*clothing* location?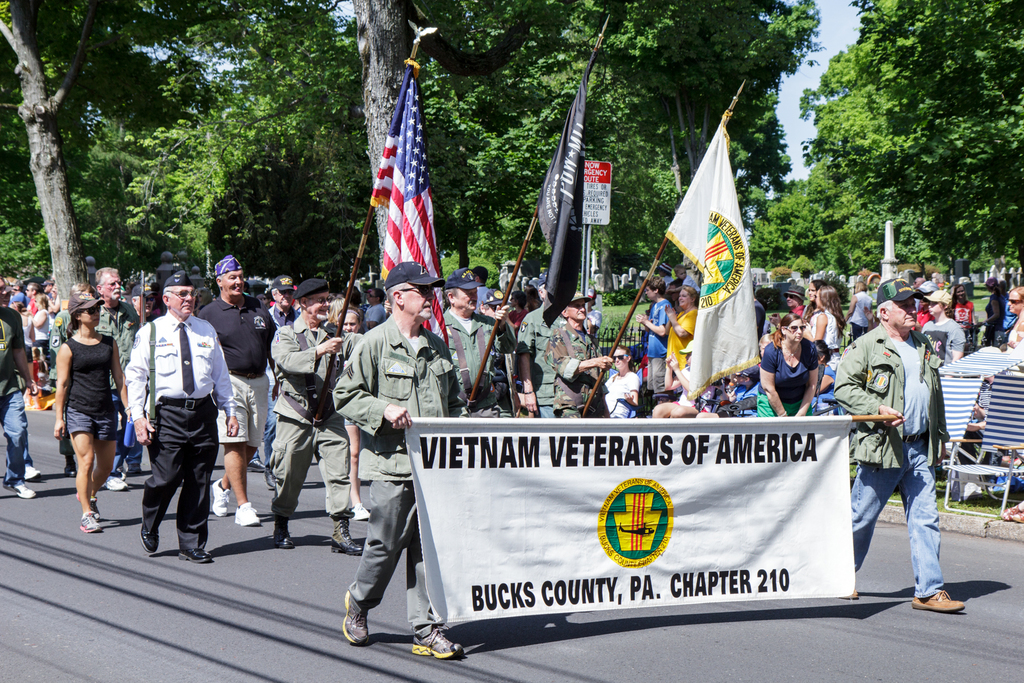
[268, 315, 366, 524]
